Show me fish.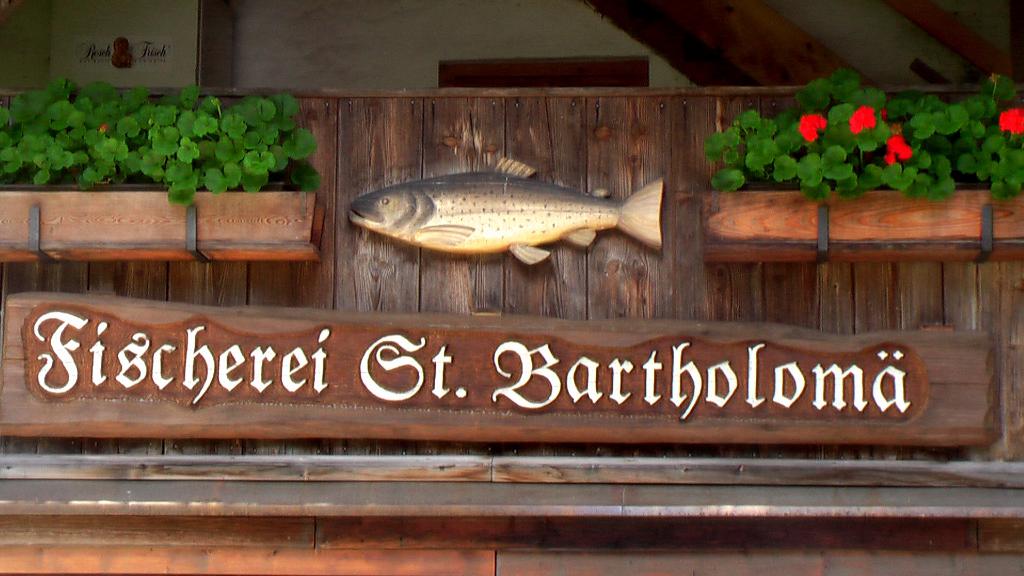
fish is here: pyautogui.locateOnScreen(344, 153, 666, 265).
